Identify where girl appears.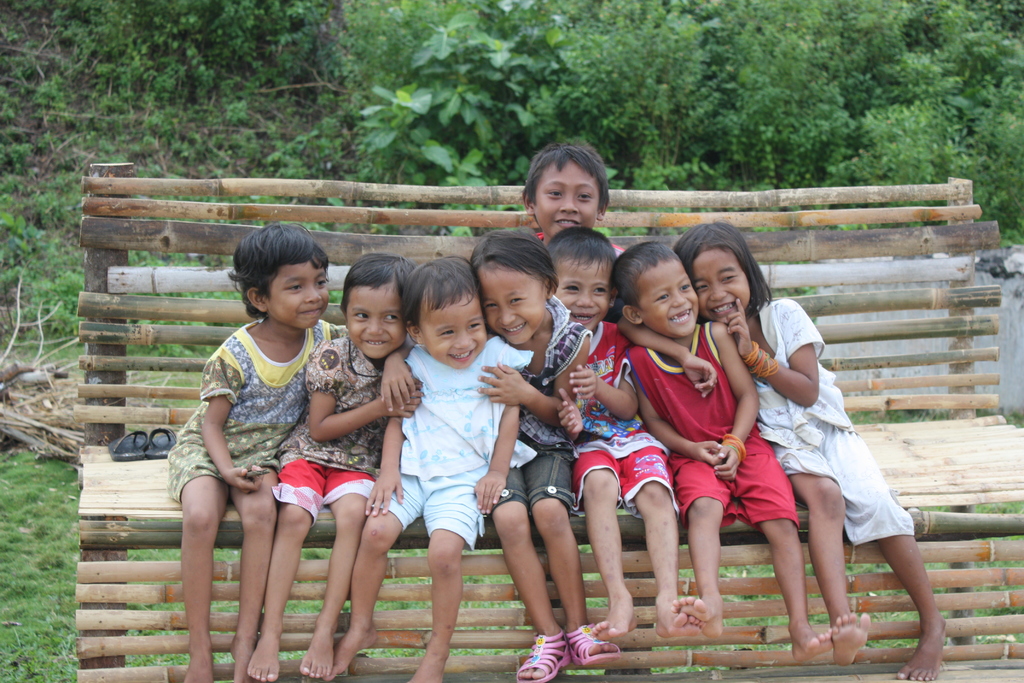
Appears at detection(474, 219, 588, 672).
